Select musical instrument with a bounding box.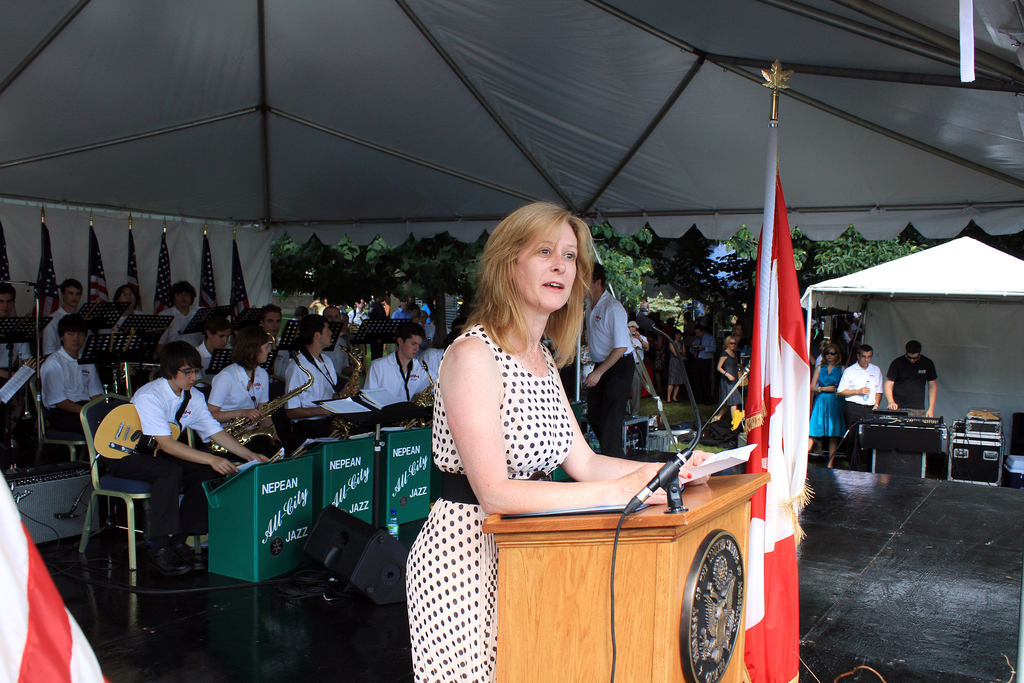
260, 332, 278, 358.
